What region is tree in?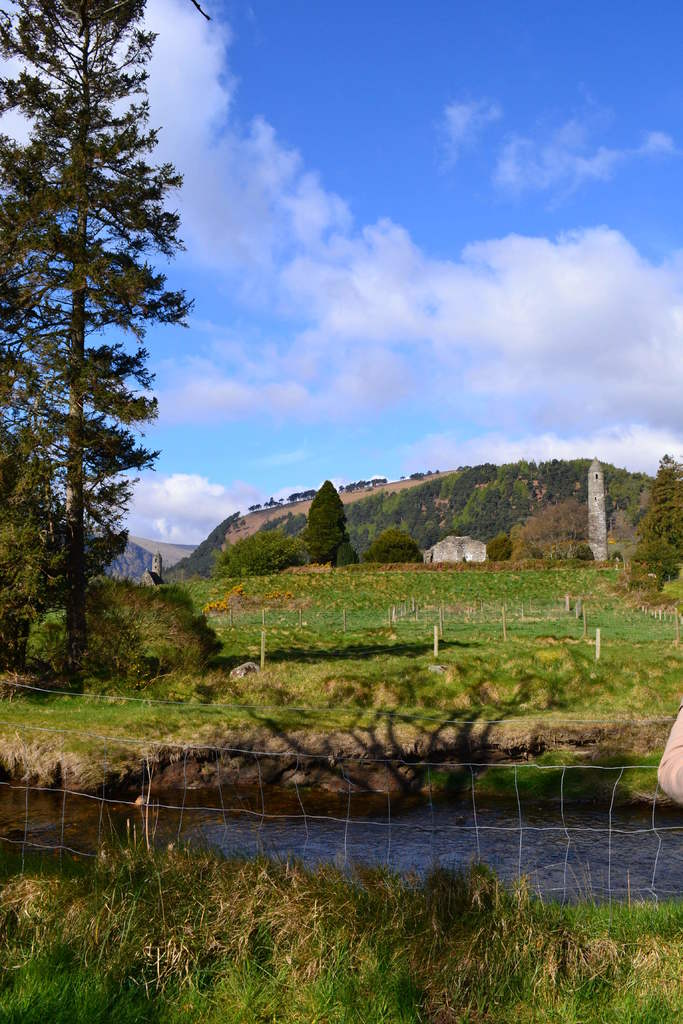
{"x1": 308, "y1": 476, "x2": 350, "y2": 560}.
